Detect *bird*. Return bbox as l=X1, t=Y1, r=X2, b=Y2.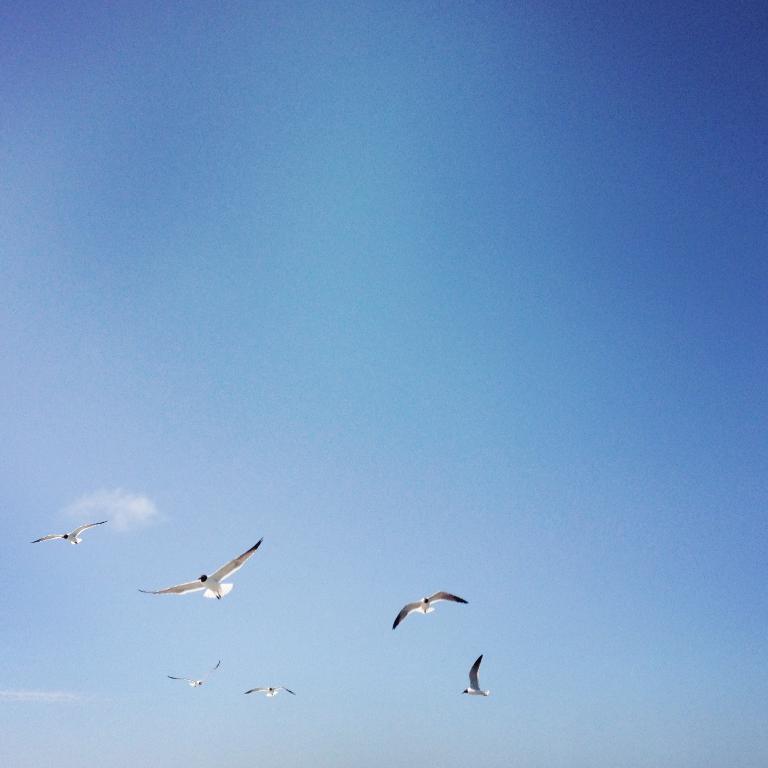
l=246, t=685, r=297, b=700.
